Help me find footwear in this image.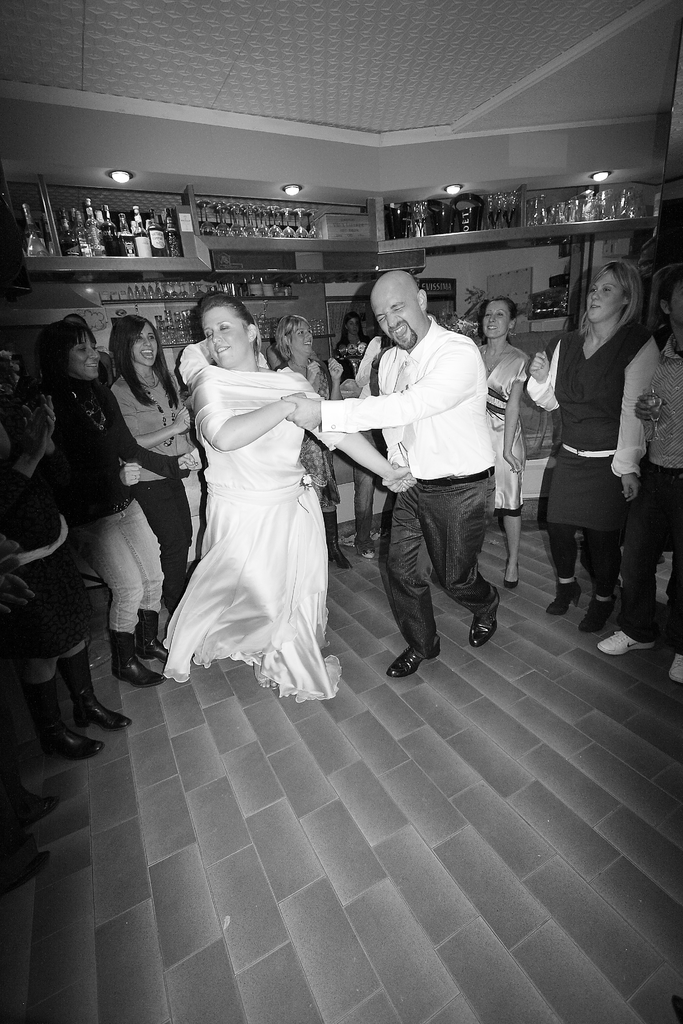
Found it: crop(502, 574, 520, 586).
